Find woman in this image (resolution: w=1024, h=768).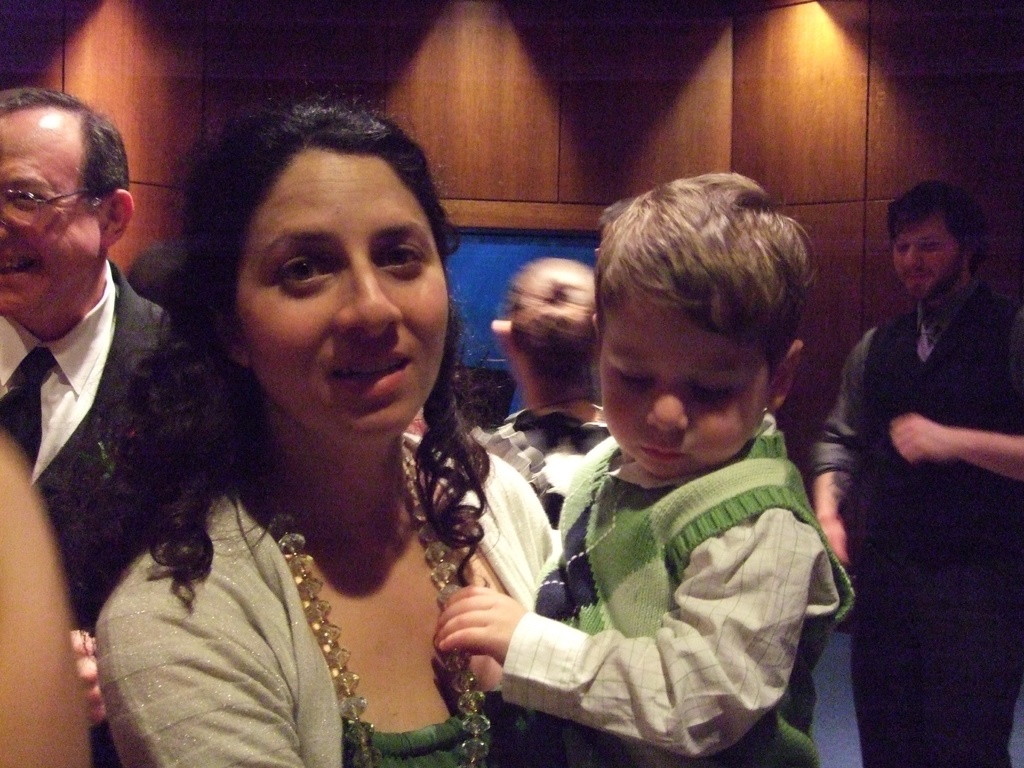
box(476, 256, 616, 528).
